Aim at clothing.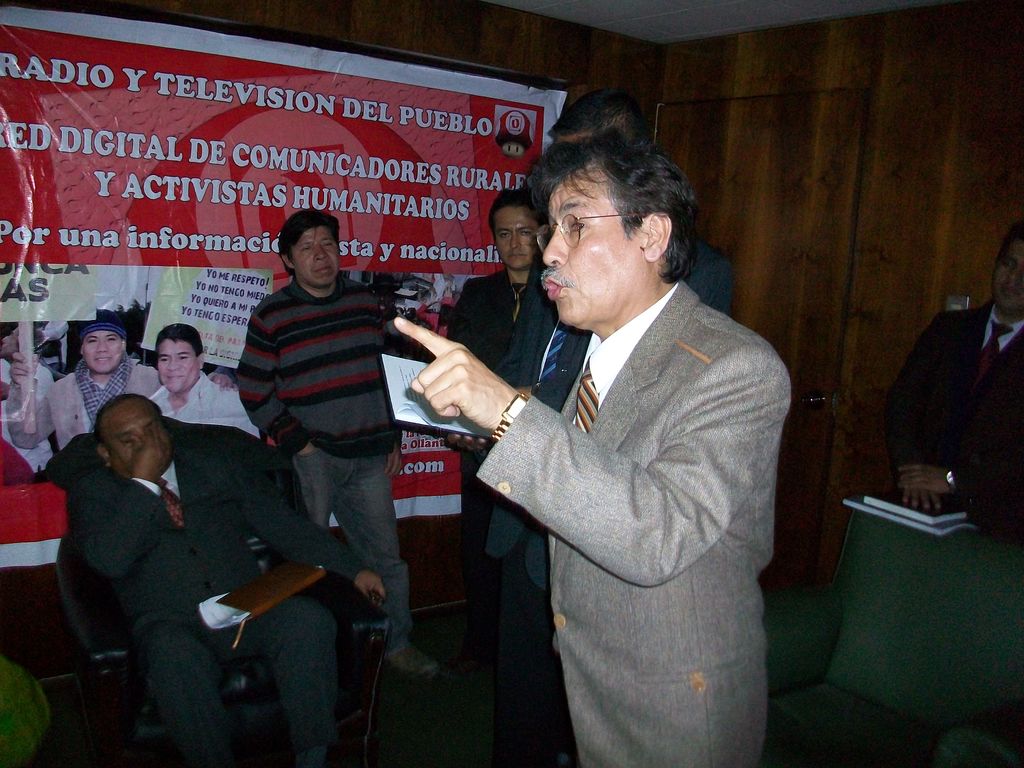
Aimed at <box>234,282,420,654</box>.
